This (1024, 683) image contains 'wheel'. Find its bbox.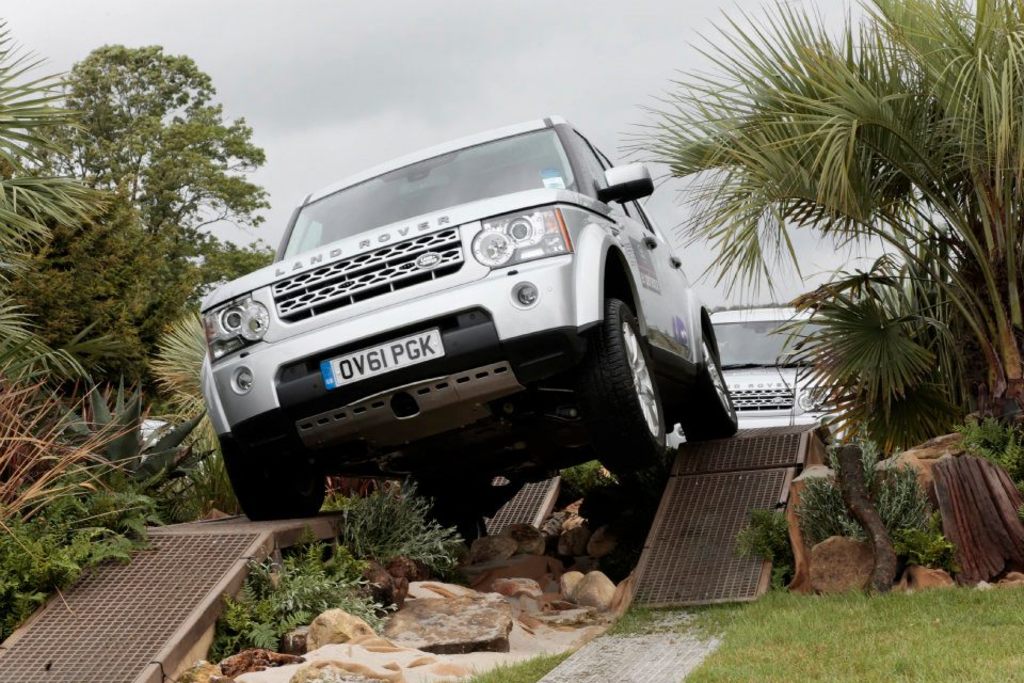
224 425 327 512.
